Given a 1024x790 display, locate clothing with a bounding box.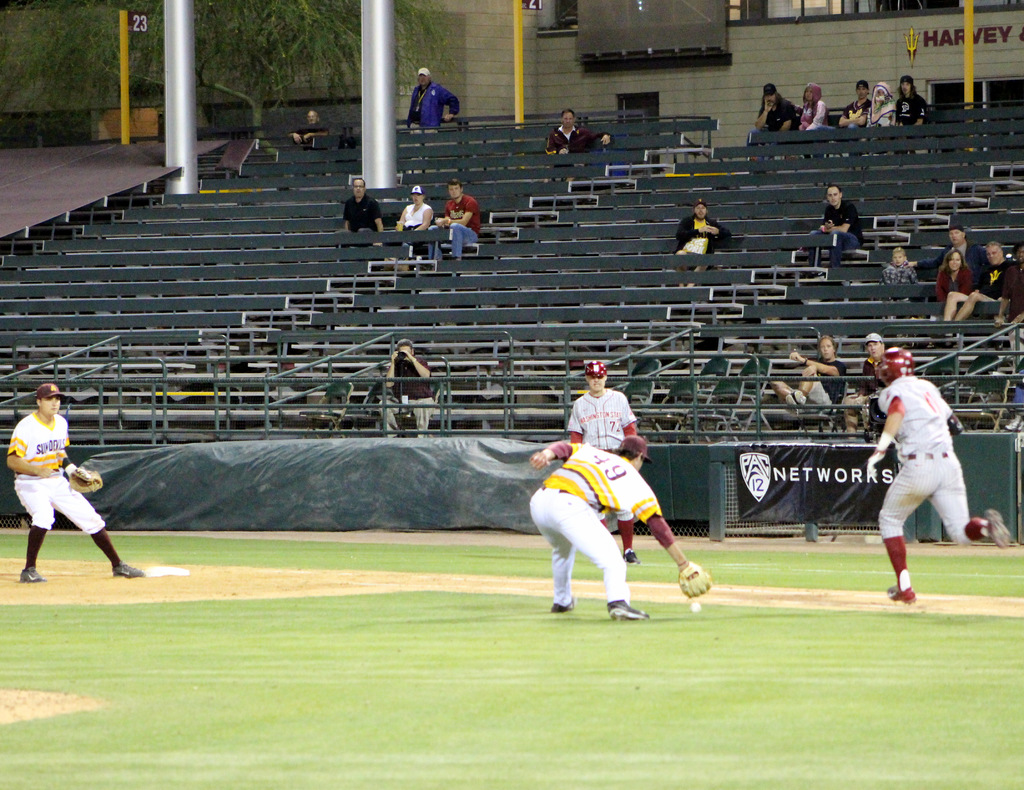
Located: {"left": 428, "top": 192, "right": 484, "bottom": 264}.
